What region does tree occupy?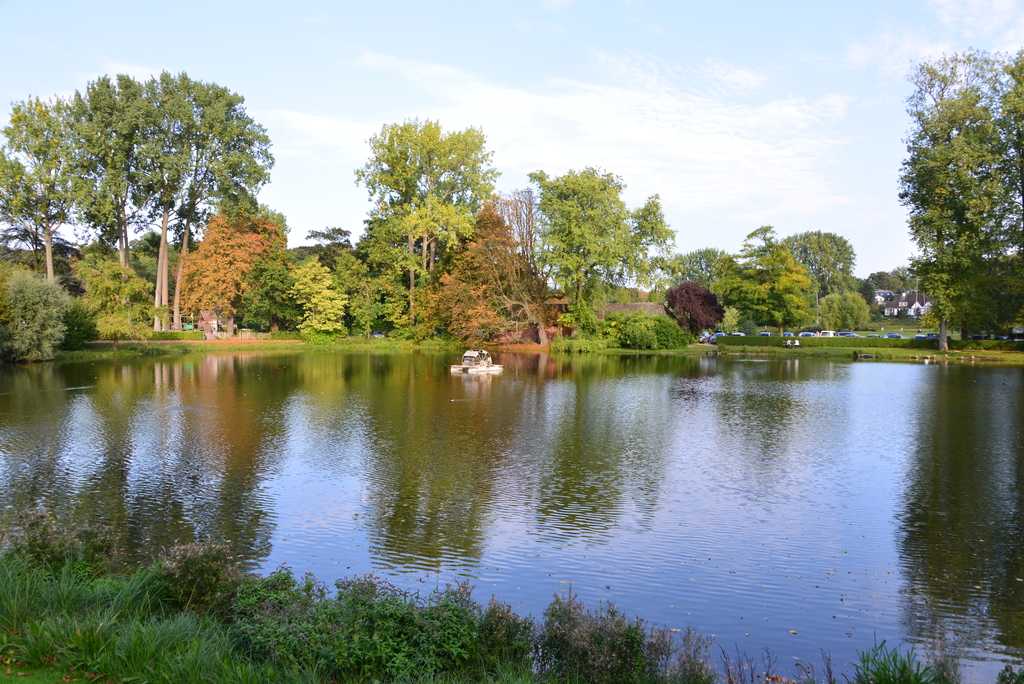
crop(51, 60, 163, 283).
